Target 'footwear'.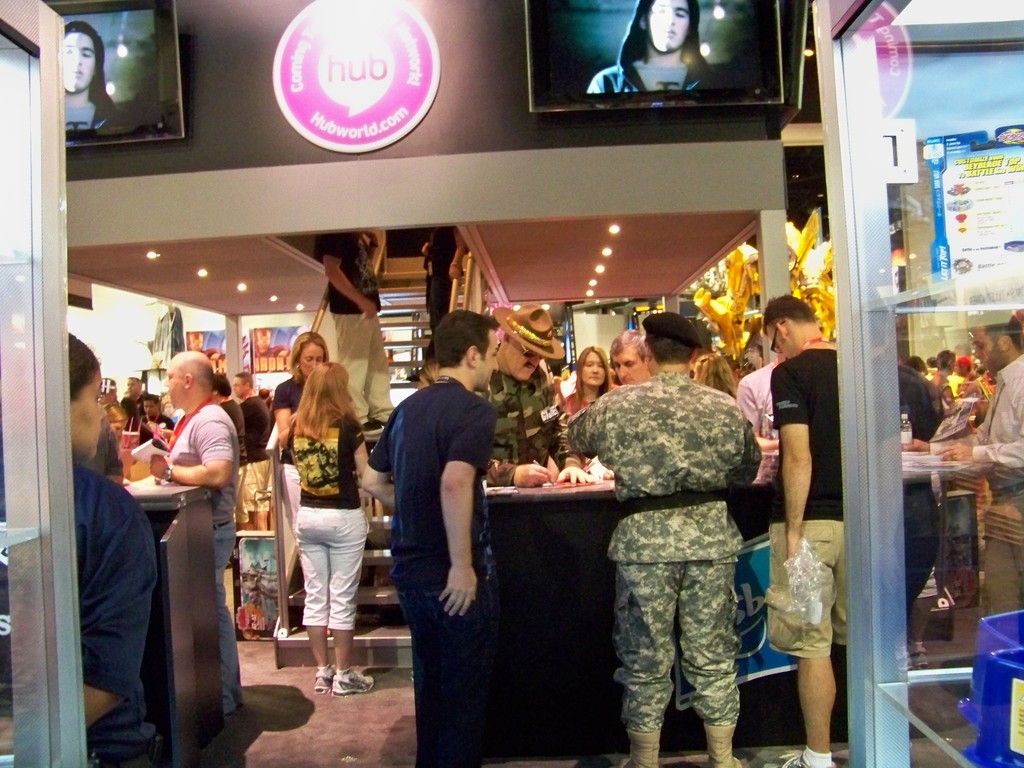
Target region: left=618, top=732, right=673, bottom=767.
